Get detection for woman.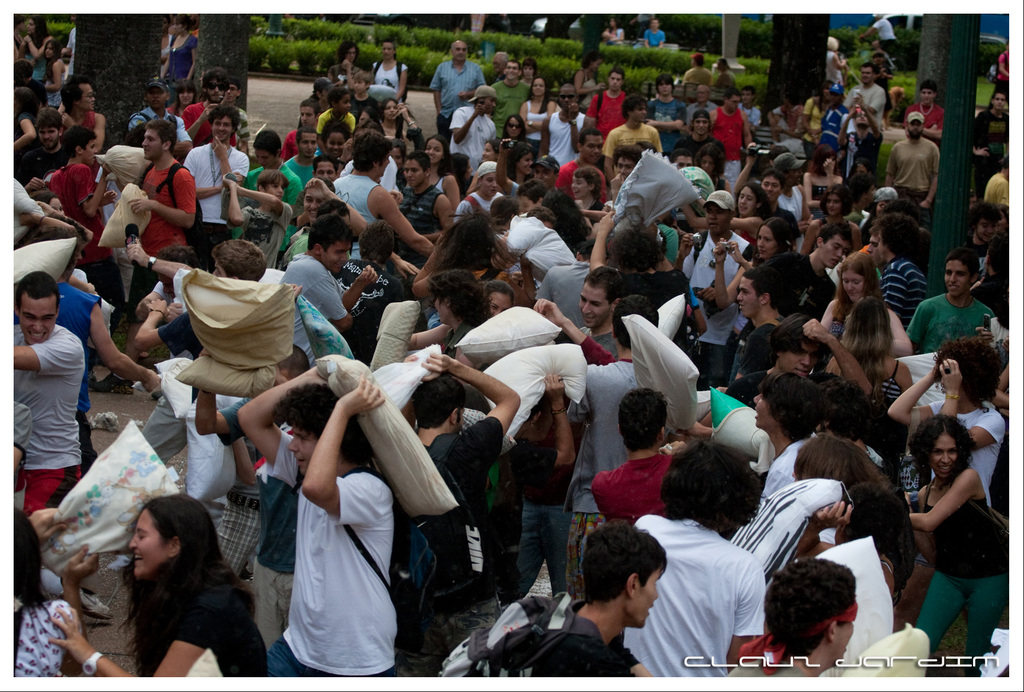
Detection: (815, 374, 867, 458).
